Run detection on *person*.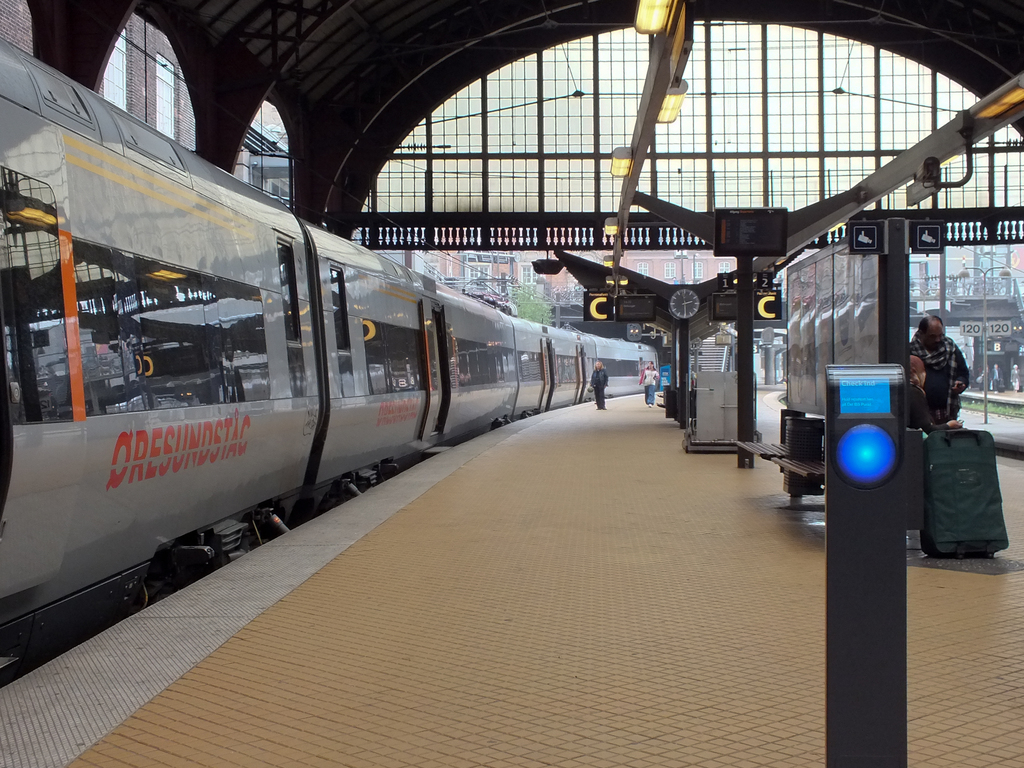
Result: locate(631, 360, 660, 410).
